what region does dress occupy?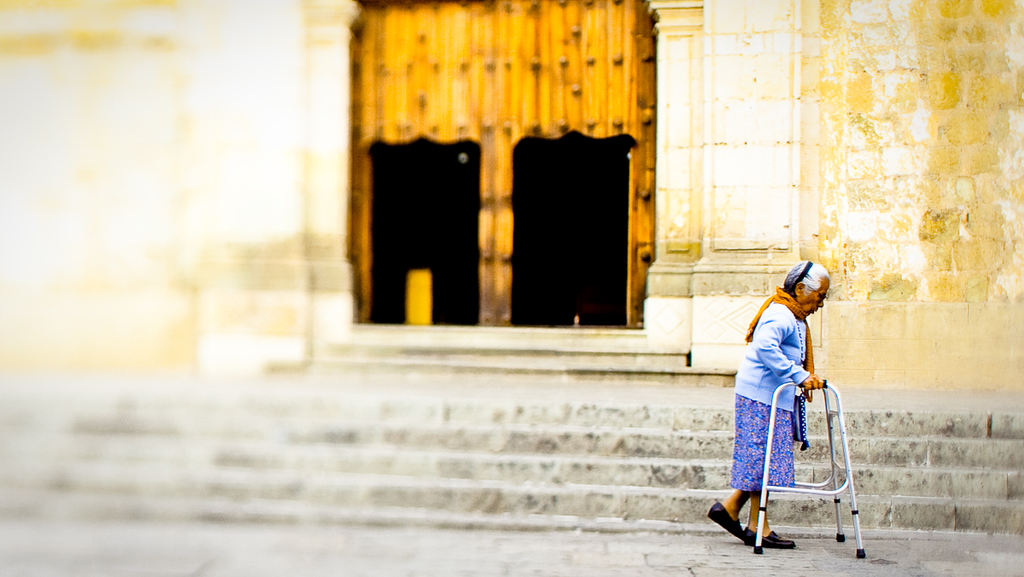
x1=730, y1=395, x2=795, y2=495.
